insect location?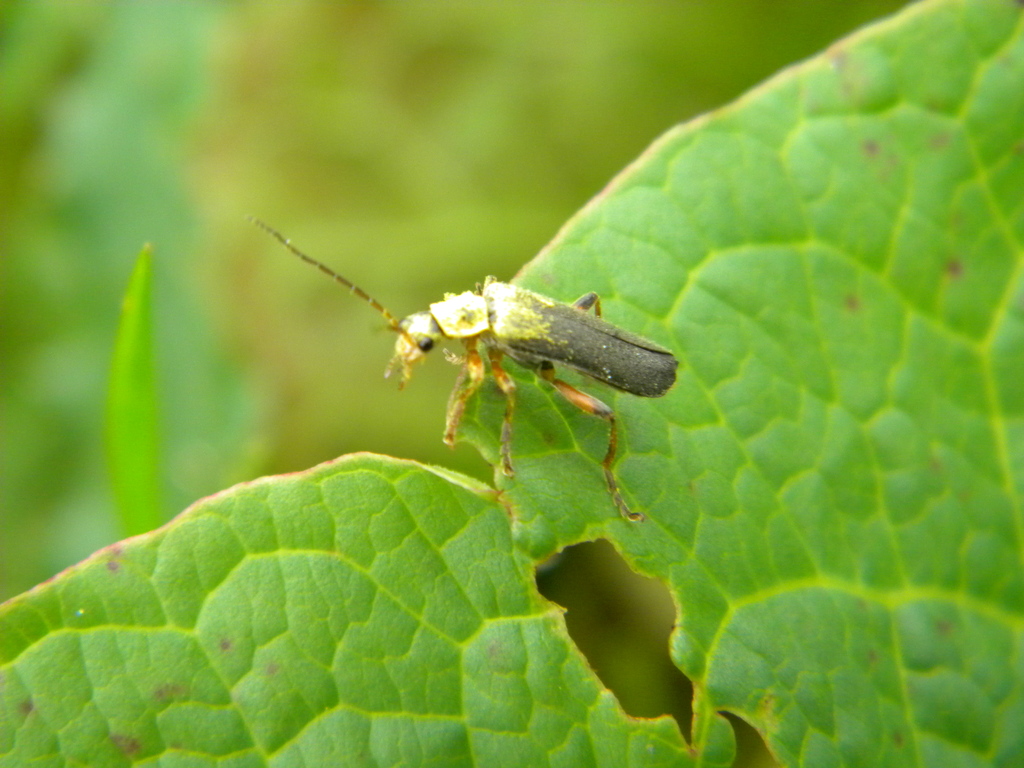
x1=250 y1=214 x2=678 y2=522
